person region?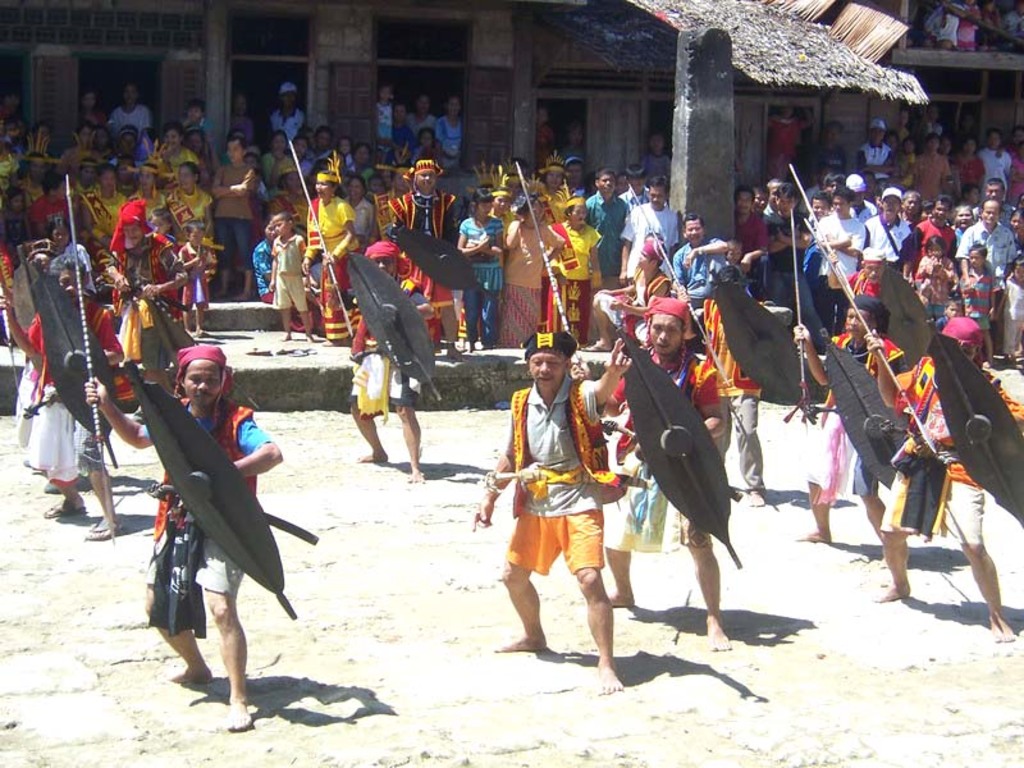
crop(797, 298, 896, 558)
